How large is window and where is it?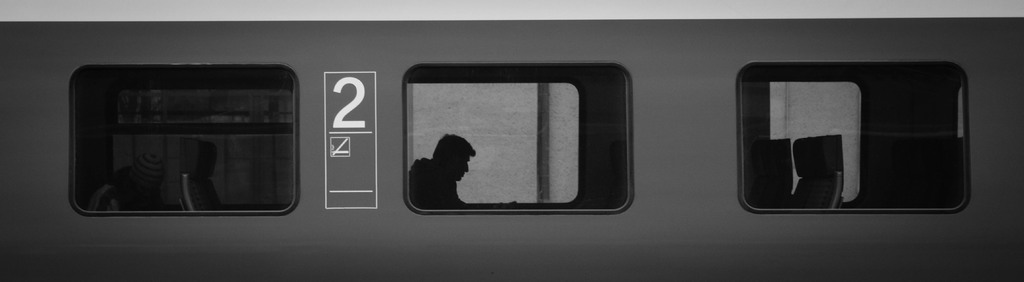
Bounding box: (x1=734, y1=60, x2=970, y2=215).
